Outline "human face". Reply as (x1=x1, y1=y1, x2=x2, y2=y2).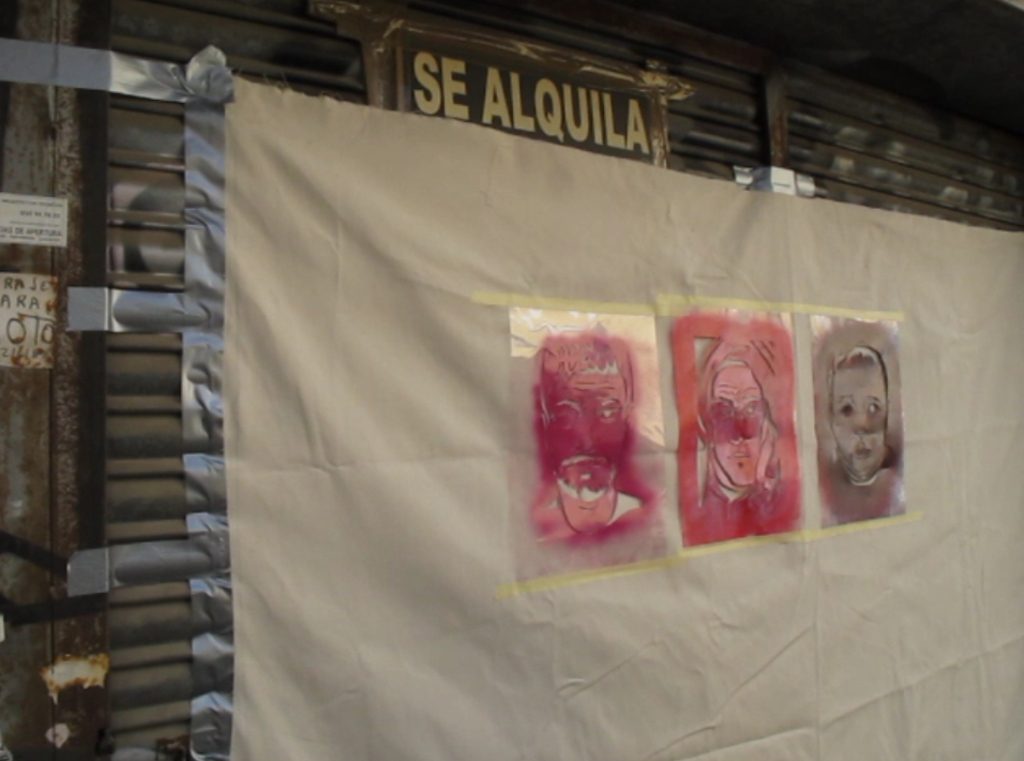
(x1=704, y1=359, x2=768, y2=483).
